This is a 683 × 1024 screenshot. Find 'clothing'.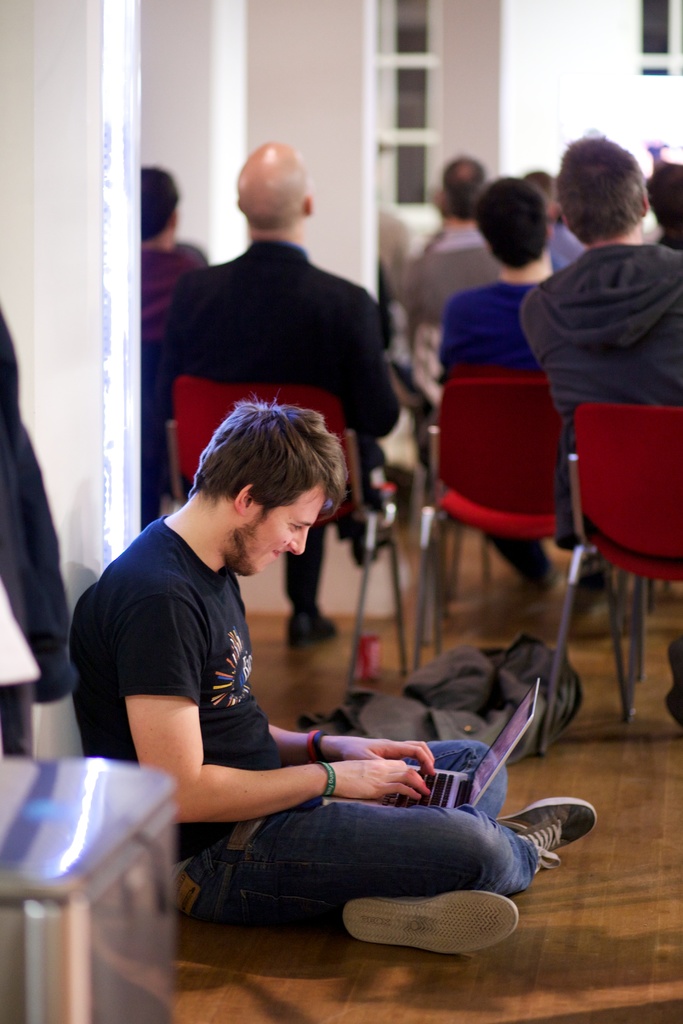
Bounding box: bbox=(165, 239, 399, 604).
